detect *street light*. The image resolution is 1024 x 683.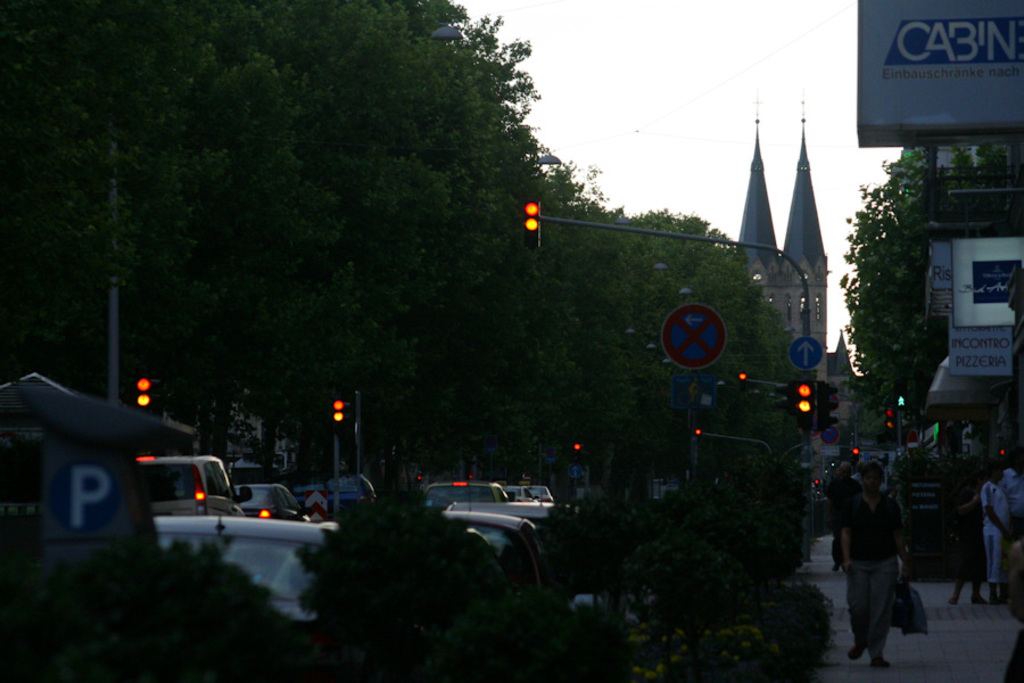
<box>427,0,560,43</box>.
